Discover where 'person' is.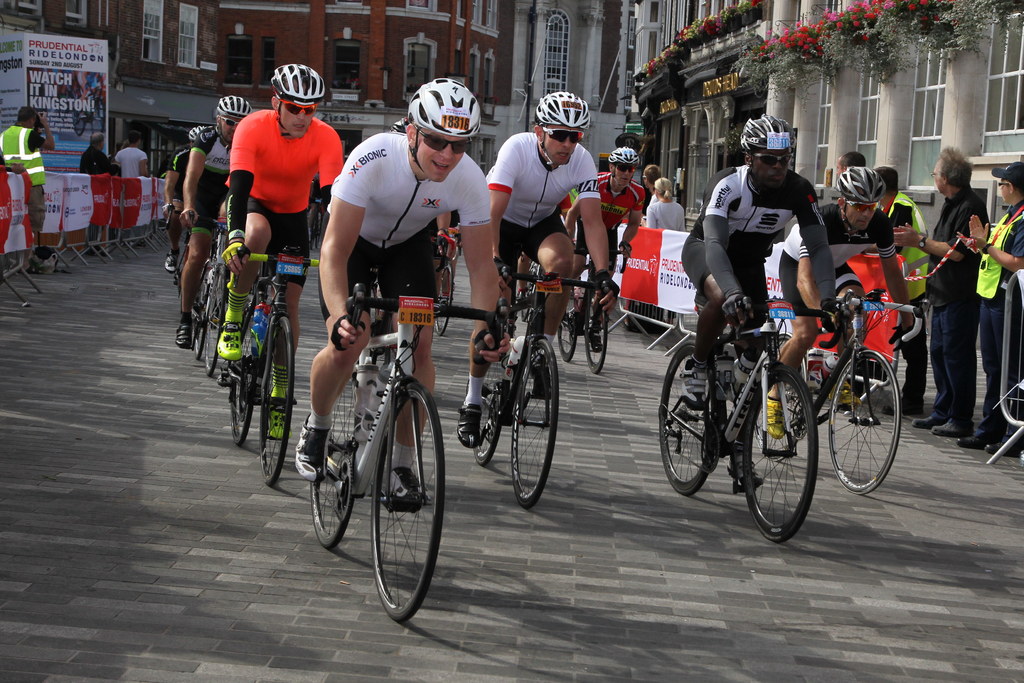
Discovered at x1=112, y1=134, x2=150, y2=175.
